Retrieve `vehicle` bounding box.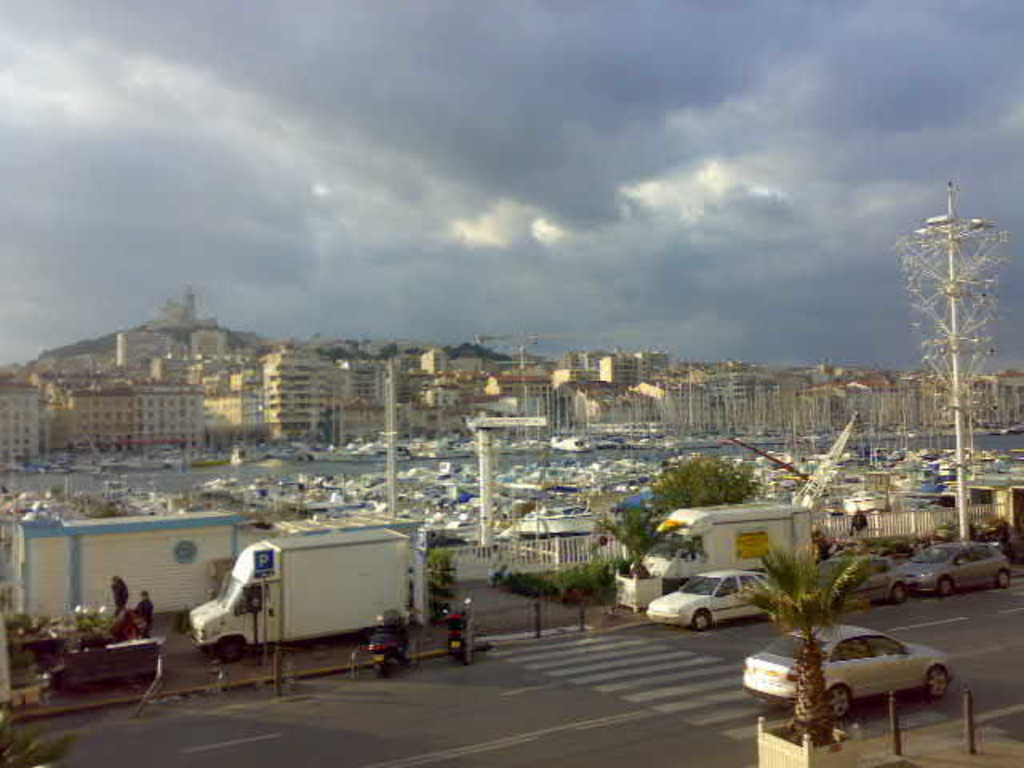
Bounding box: <region>370, 602, 419, 670</region>.
